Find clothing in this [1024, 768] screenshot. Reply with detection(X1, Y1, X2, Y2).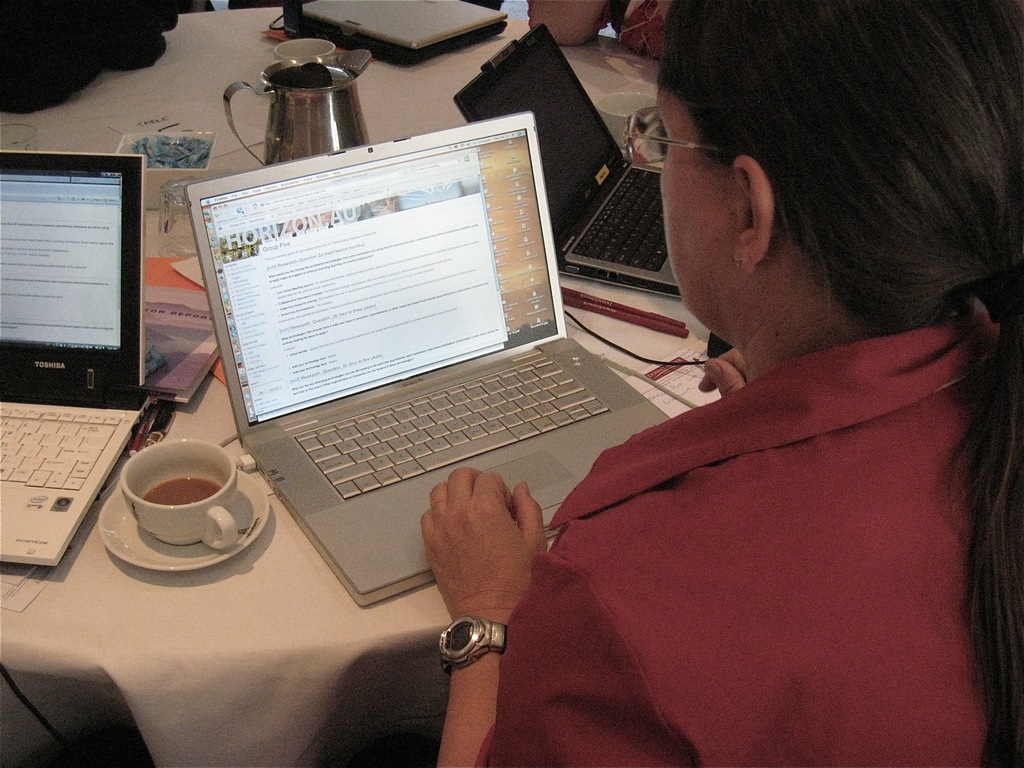
detection(487, 280, 1002, 767).
